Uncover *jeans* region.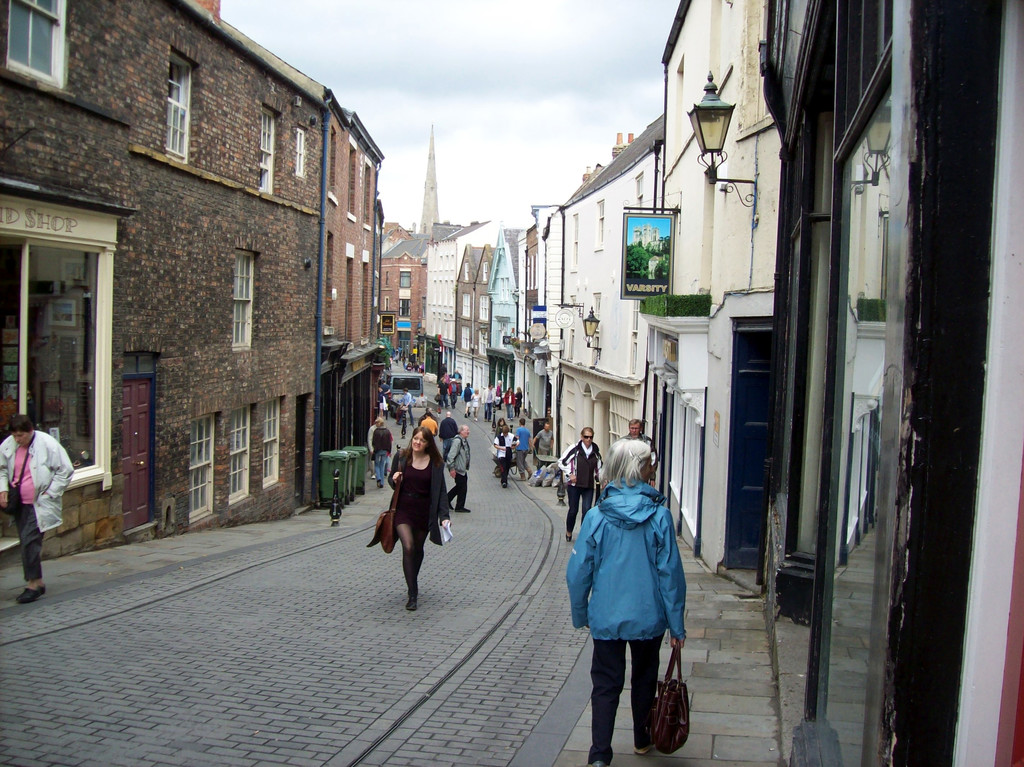
Uncovered: rect(580, 642, 672, 751).
